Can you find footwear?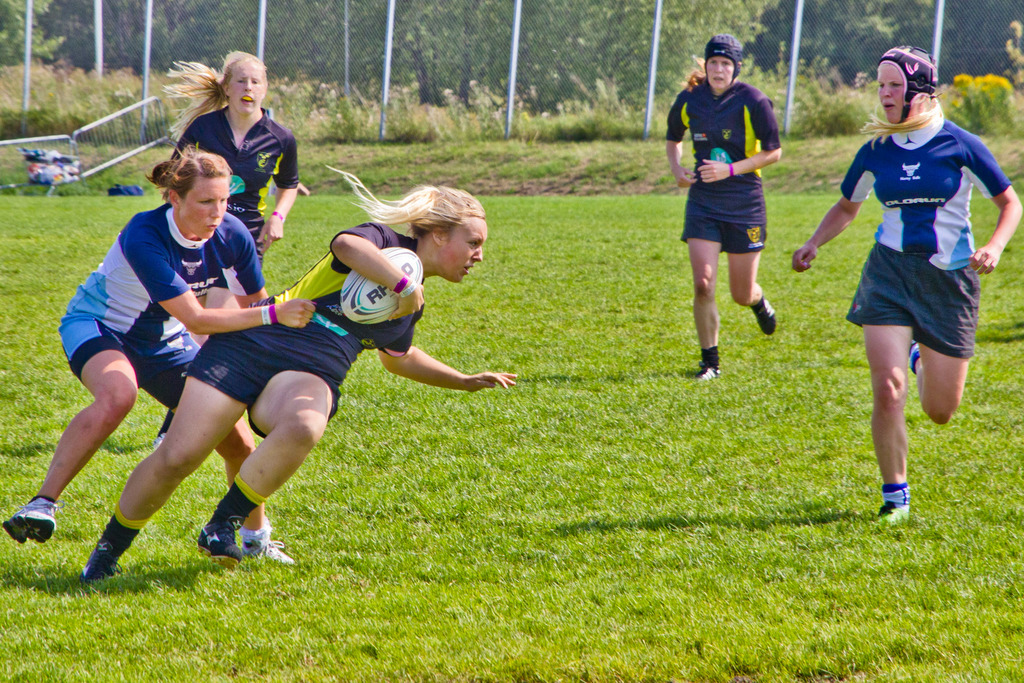
Yes, bounding box: (left=179, top=500, right=260, bottom=571).
